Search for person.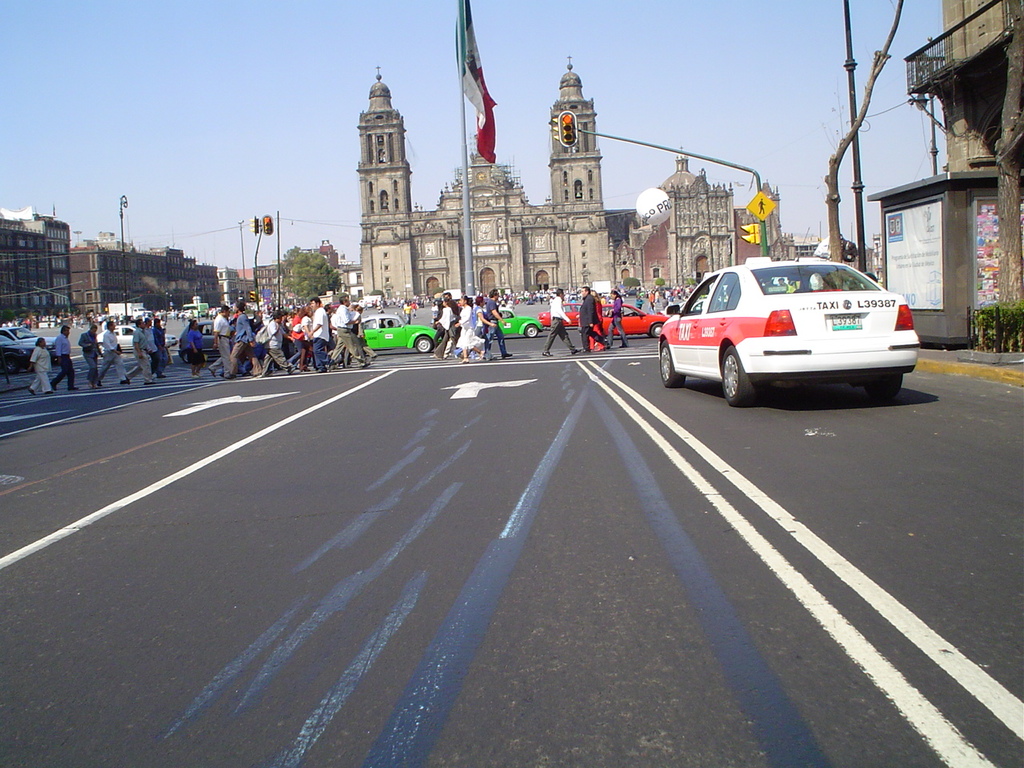
Found at [left=308, top=298, right=334, bottom=374].
